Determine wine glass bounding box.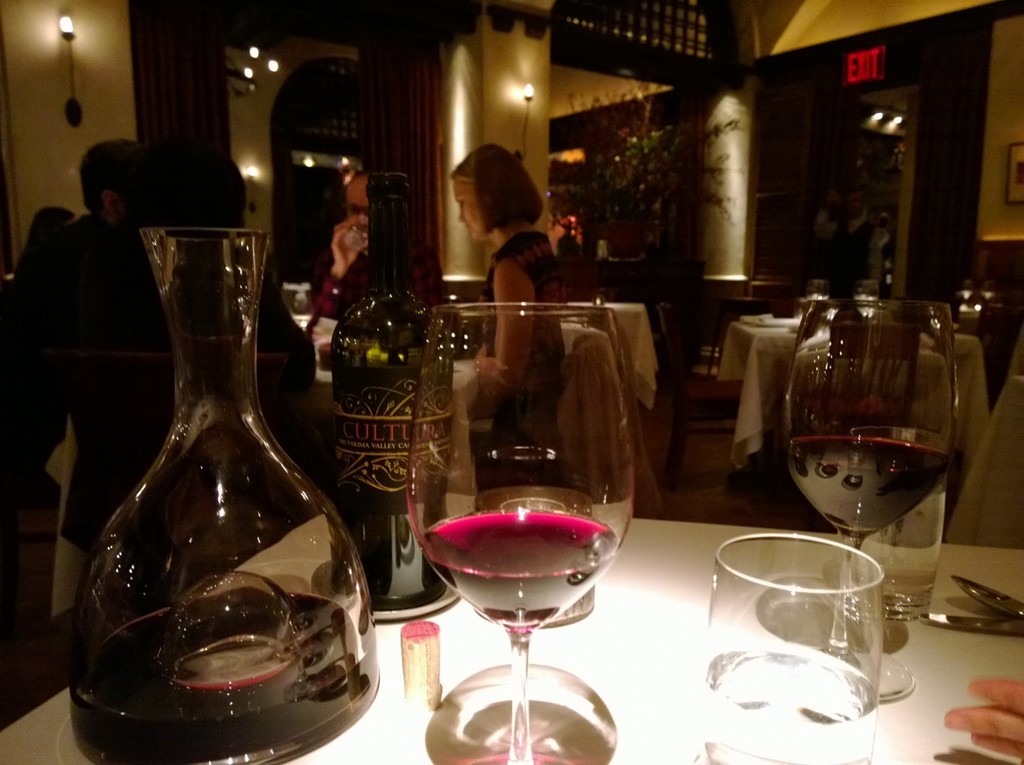
Determined: select_region(406, 299, 632, 764).
